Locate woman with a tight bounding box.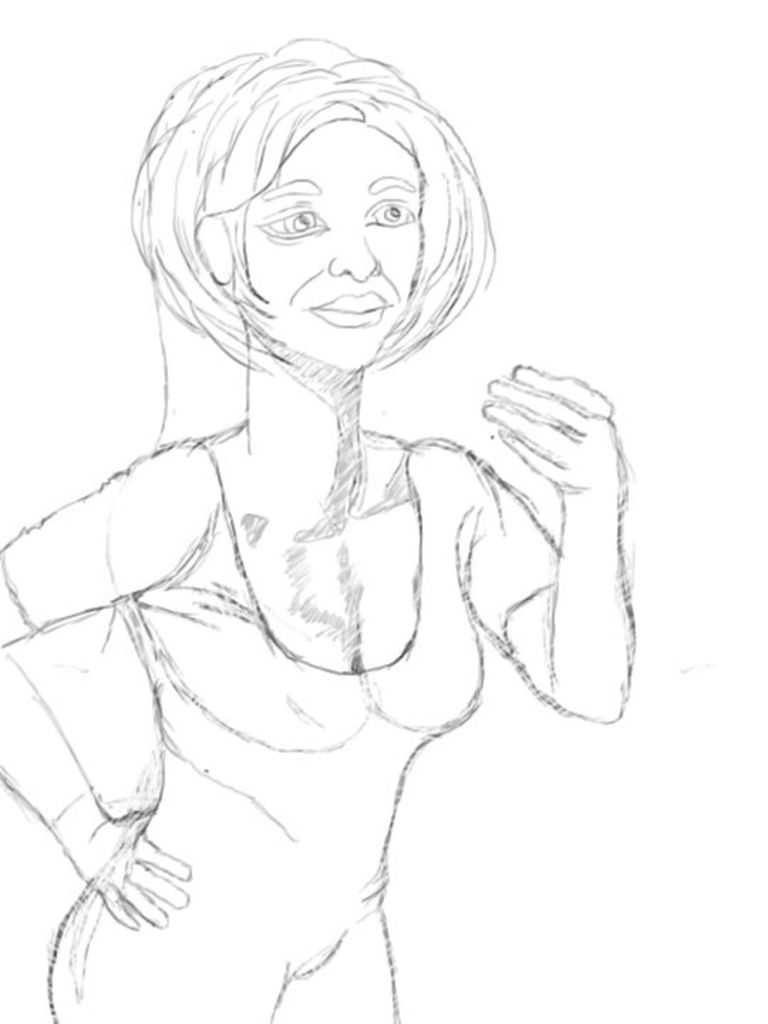
16,0,630,994.
